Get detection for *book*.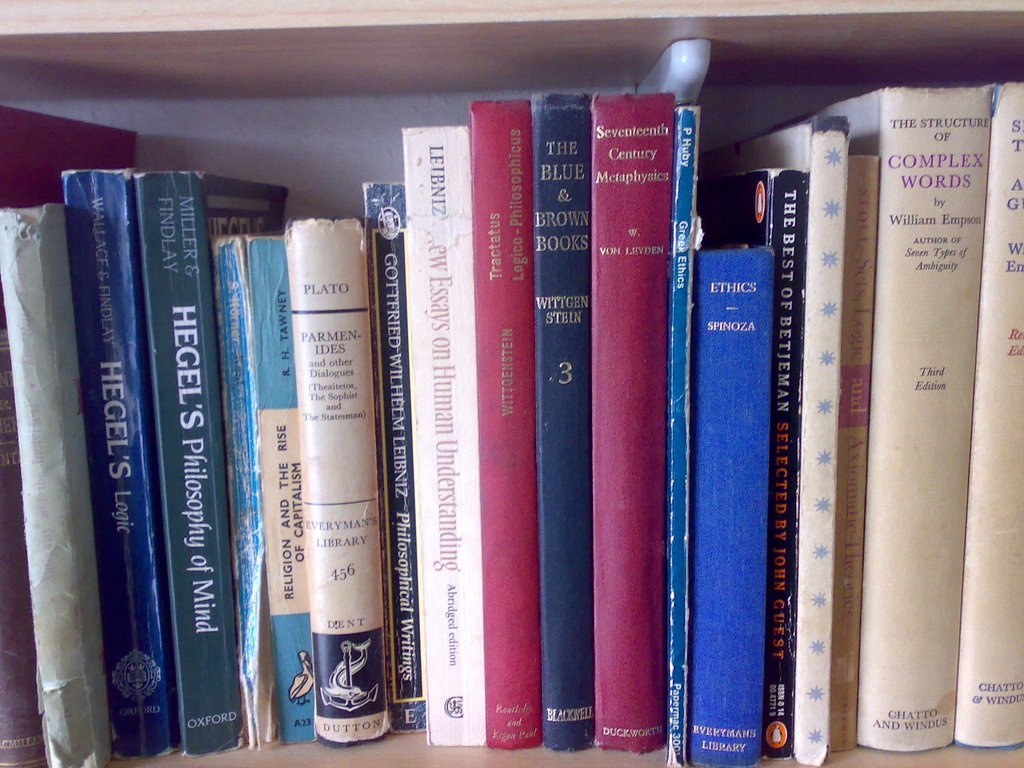
Detection: [x1=464, y1=100, x2=541, y2=743].
